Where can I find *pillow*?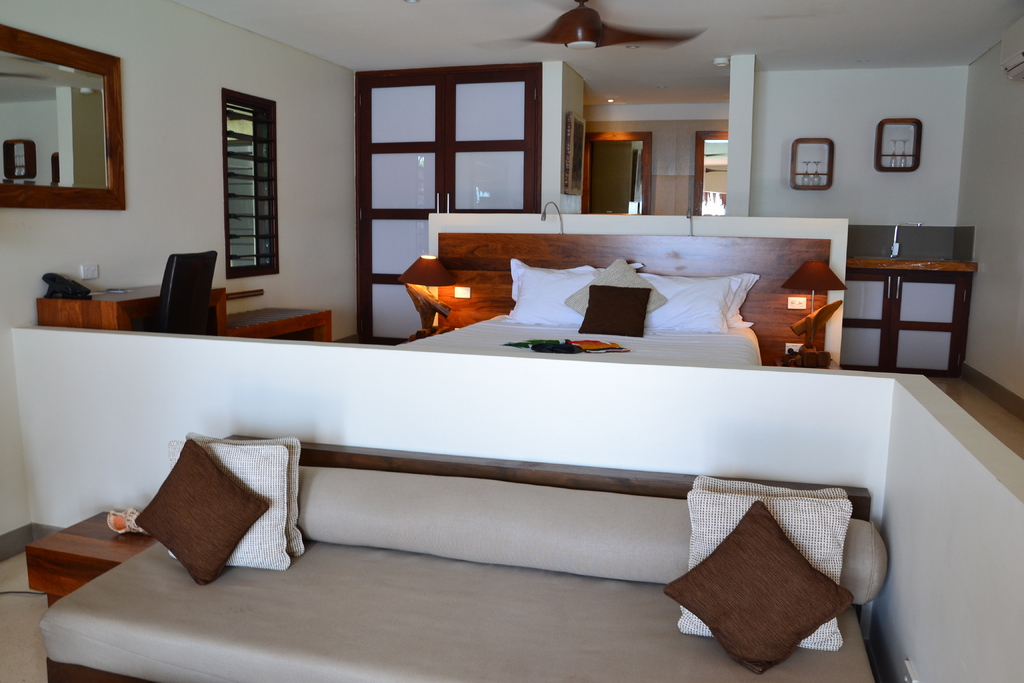
You can find it at [195, 436, 309, 562].
